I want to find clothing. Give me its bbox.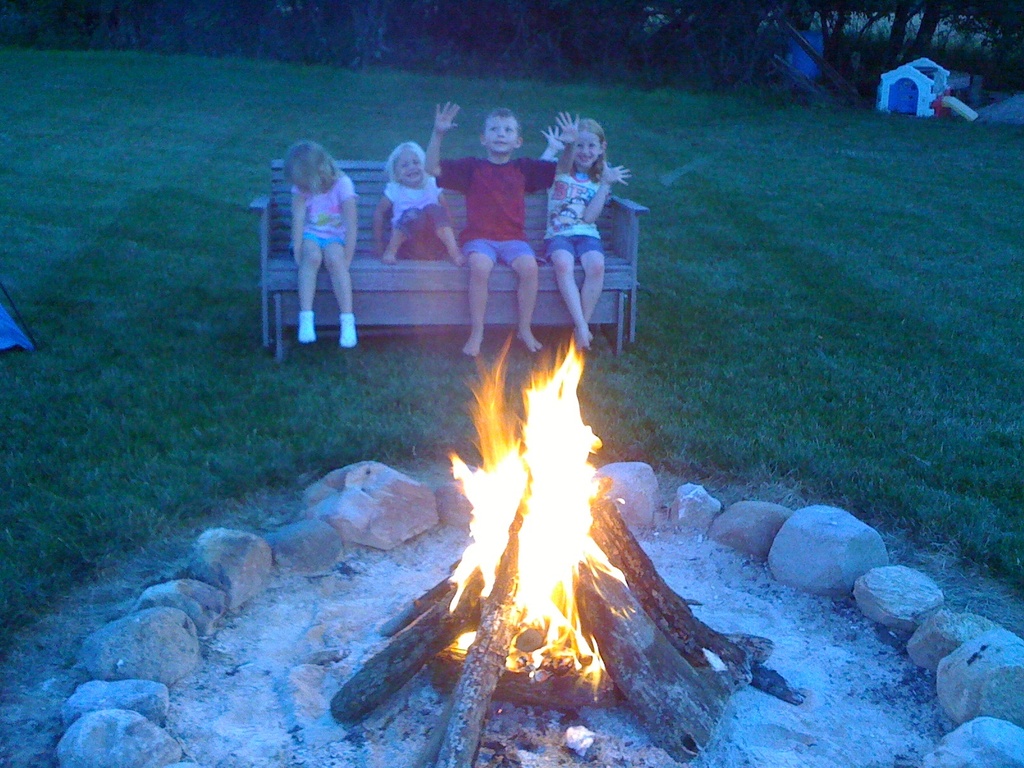
Rect(279, 161, 374, 253).
